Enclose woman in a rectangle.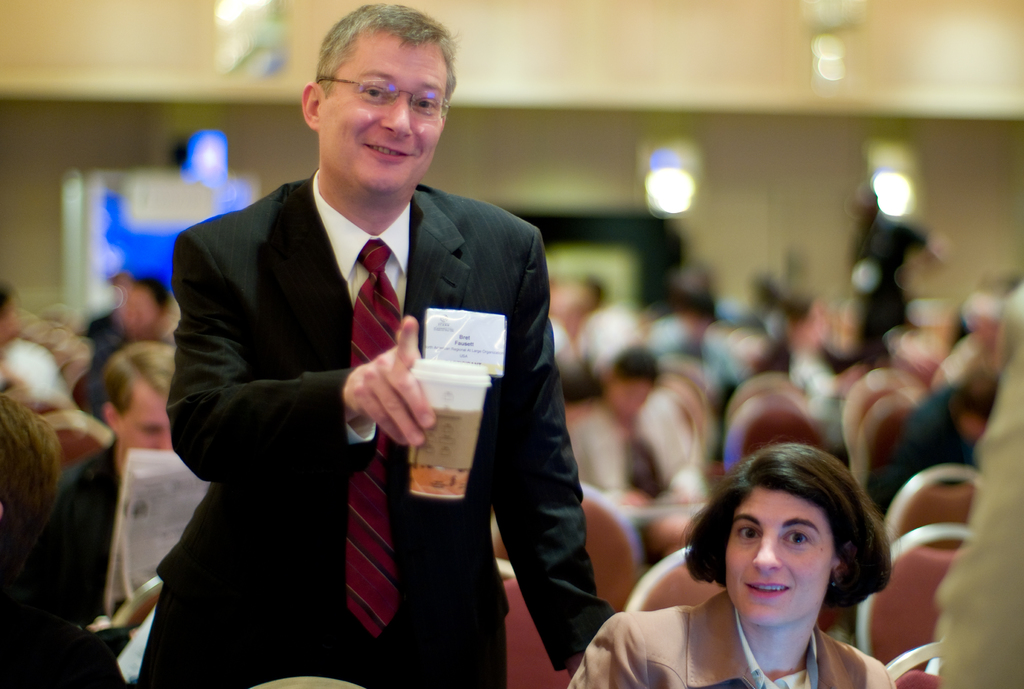
region(589, 453, 909, 688).
